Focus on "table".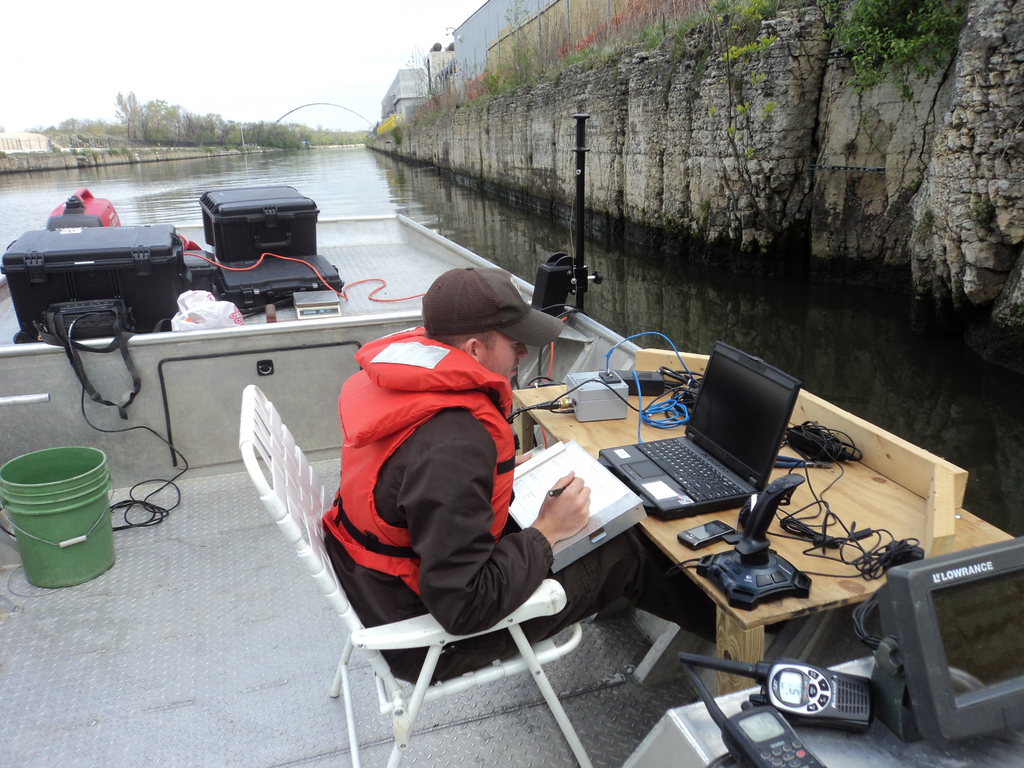
Focused at bbox(479, 353, 865, 670).
